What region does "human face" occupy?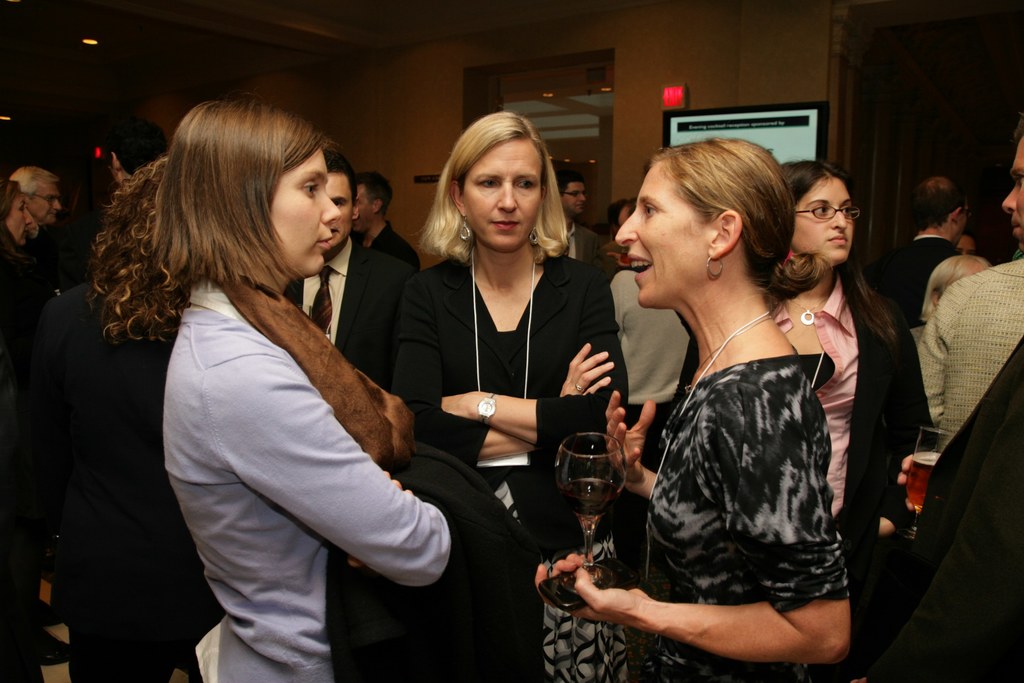
[left=1002, top=134, right=1023, bottom=252].
